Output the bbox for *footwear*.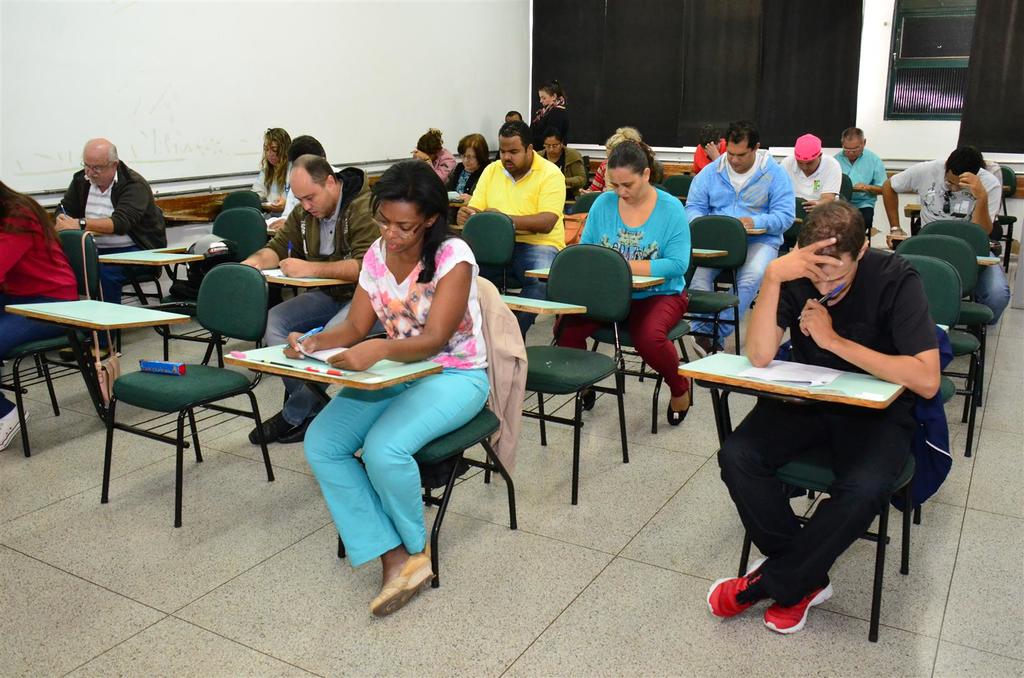
locate(709, 555, 767, 620).
